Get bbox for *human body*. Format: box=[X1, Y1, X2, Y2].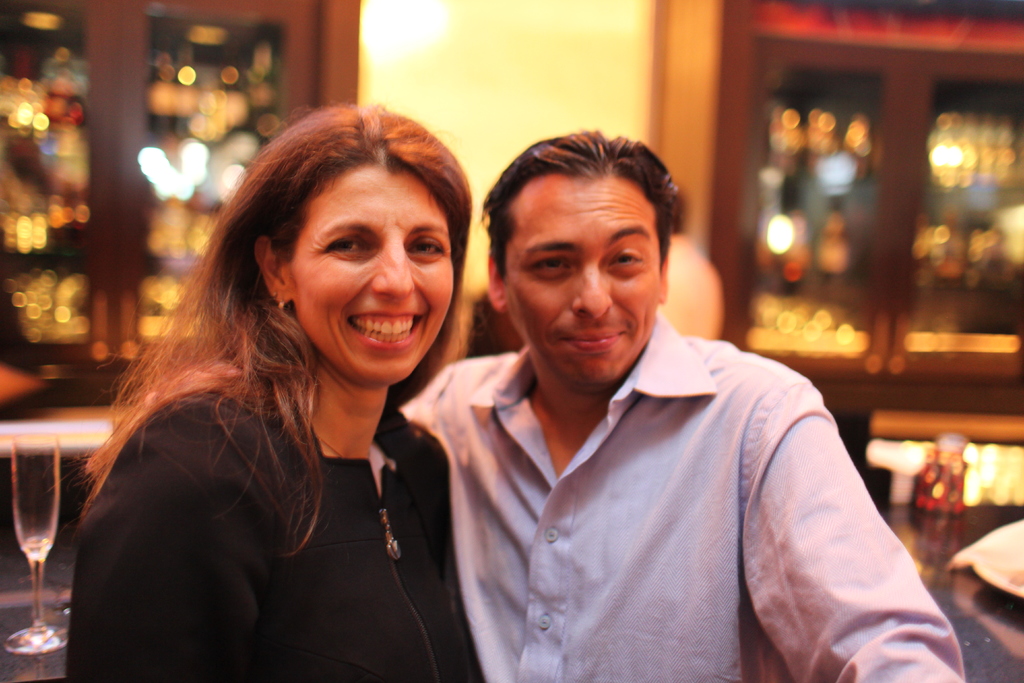
box=[74, 105, 484, 680].
